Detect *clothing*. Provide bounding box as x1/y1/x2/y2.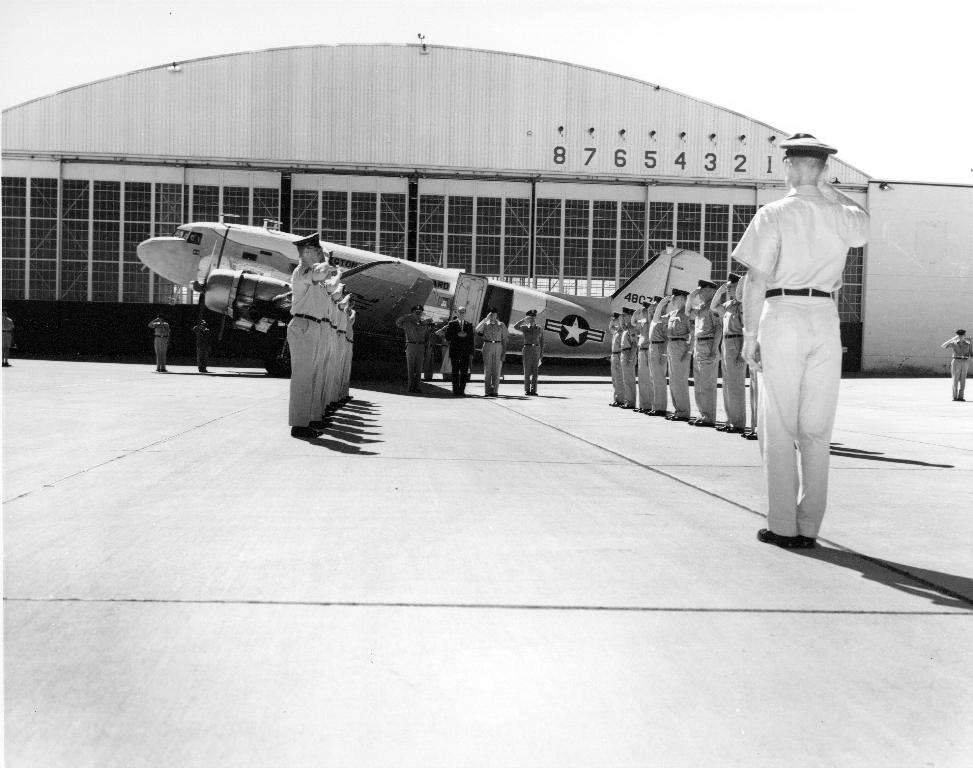
479/319/513/389.
